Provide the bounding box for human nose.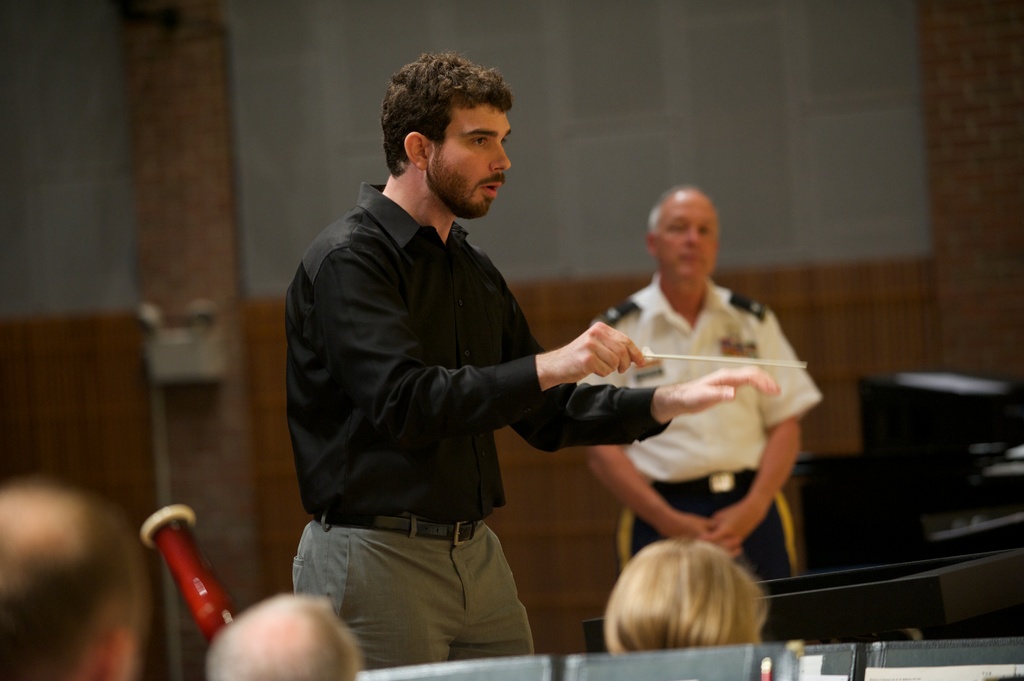
Rect(684, 230, 699, 244).
